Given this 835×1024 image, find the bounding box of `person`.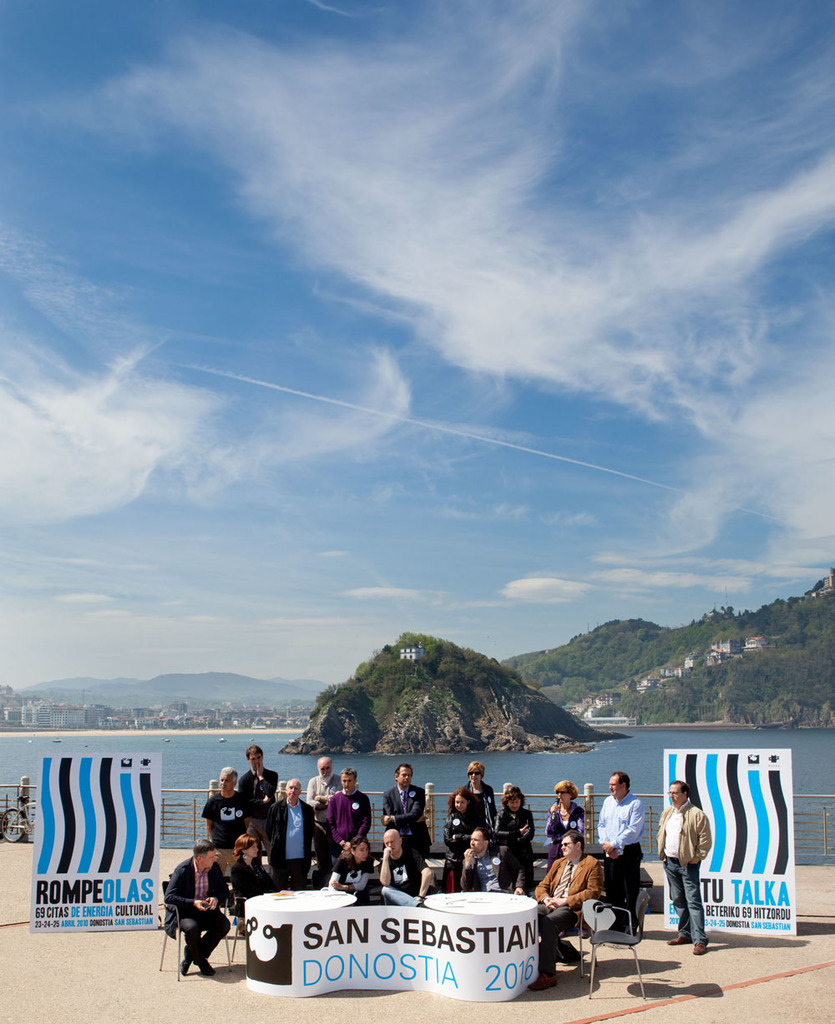
x1=308, y1=759, x2=338, y2=881.
